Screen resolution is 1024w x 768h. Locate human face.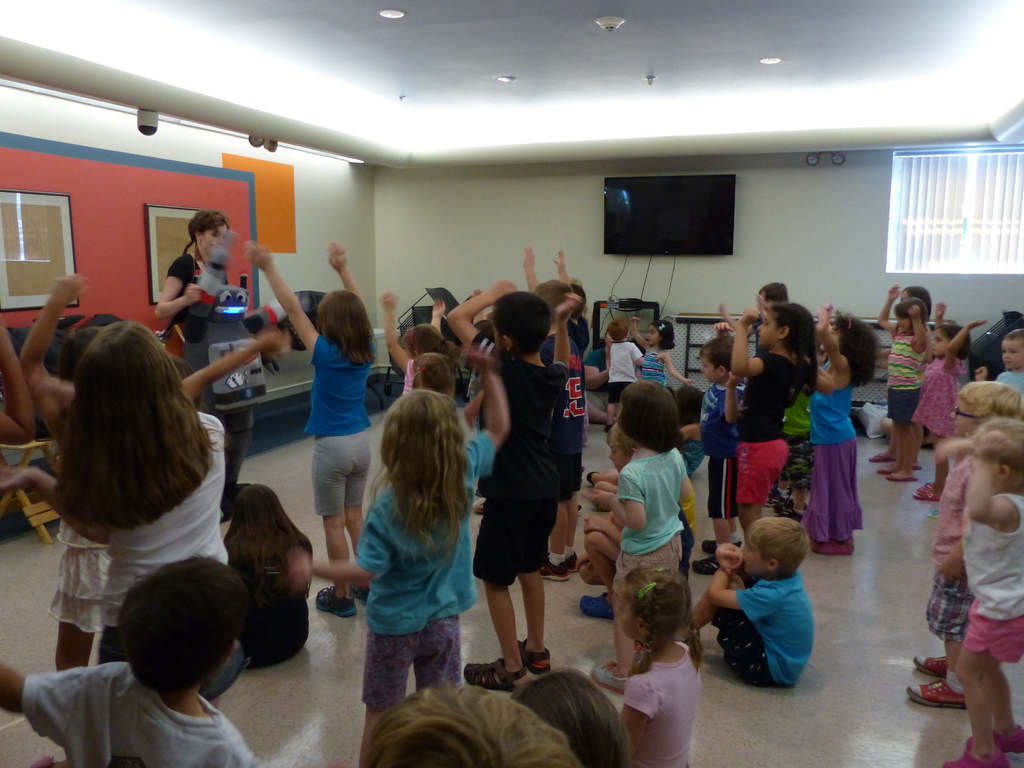
201:222:225:254.
